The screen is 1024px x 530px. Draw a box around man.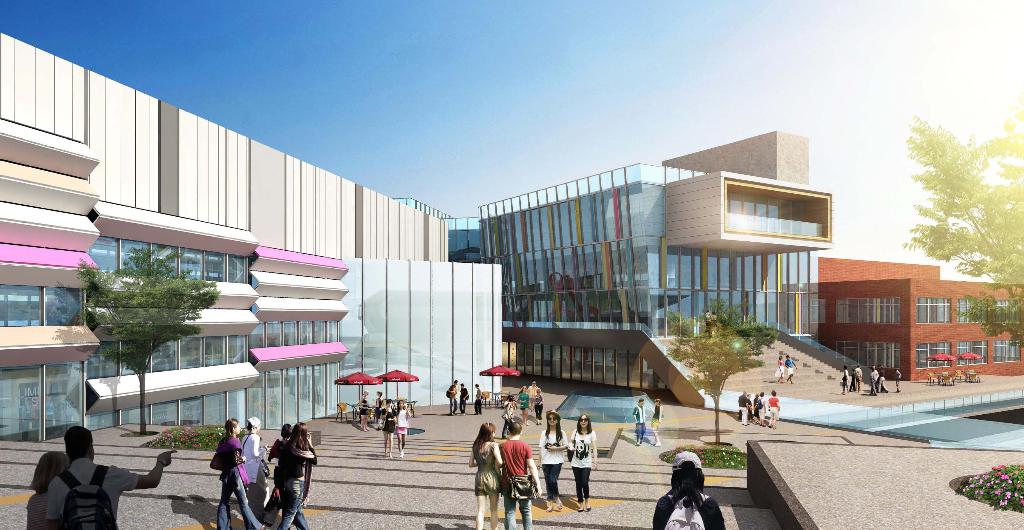
<box>45,428,177,529</box>.
